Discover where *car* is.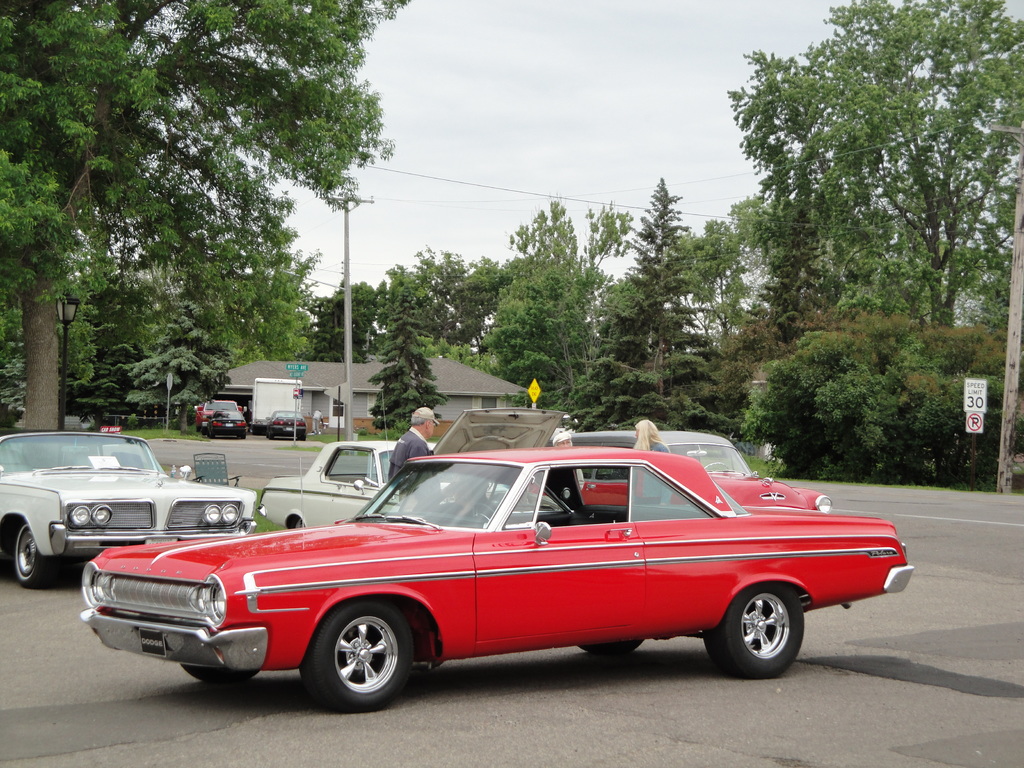
Discovered at box(264, 408, 308, 440).
